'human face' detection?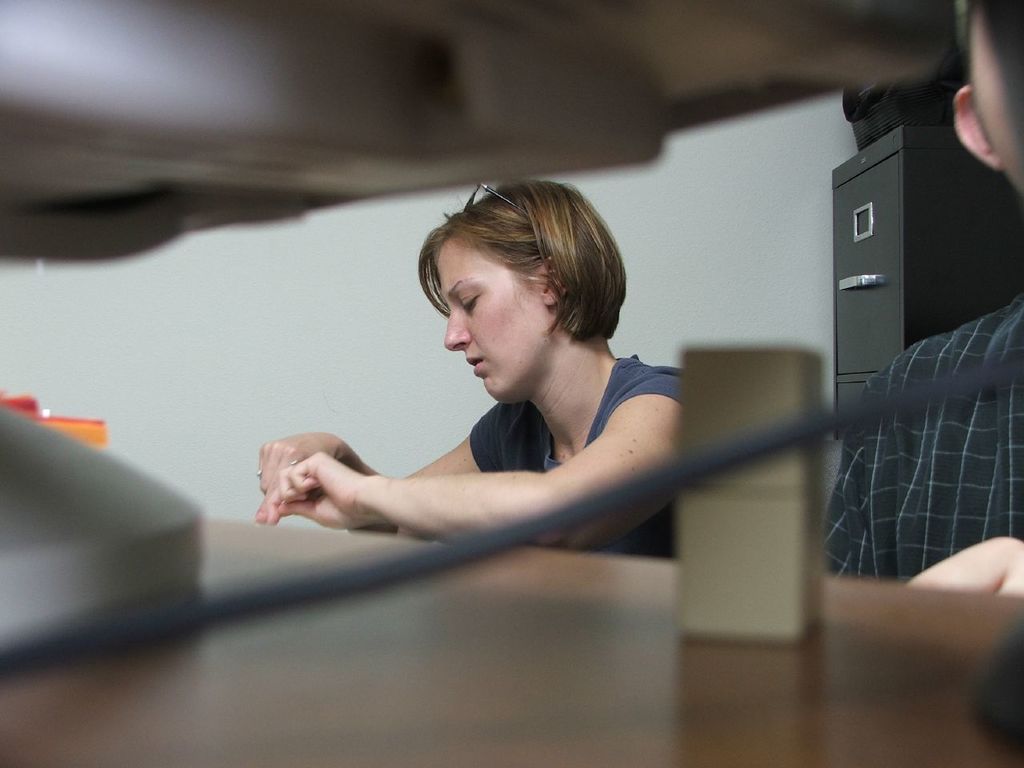
region(970, 0, 1023, 186)
